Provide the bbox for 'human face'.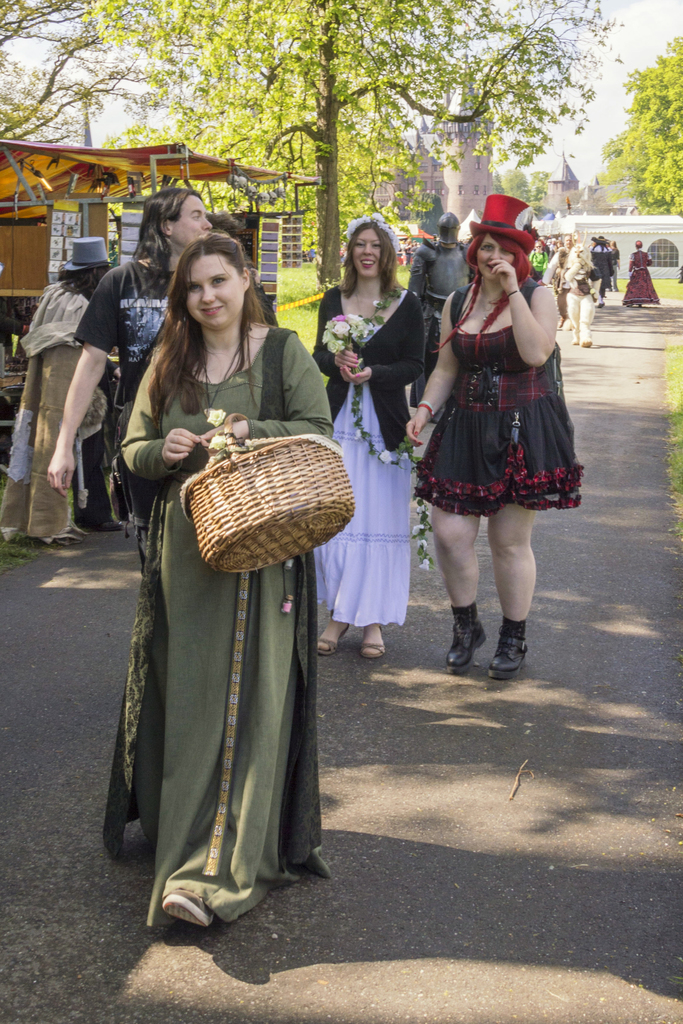
l=474, t=230, r=514, b=278.
